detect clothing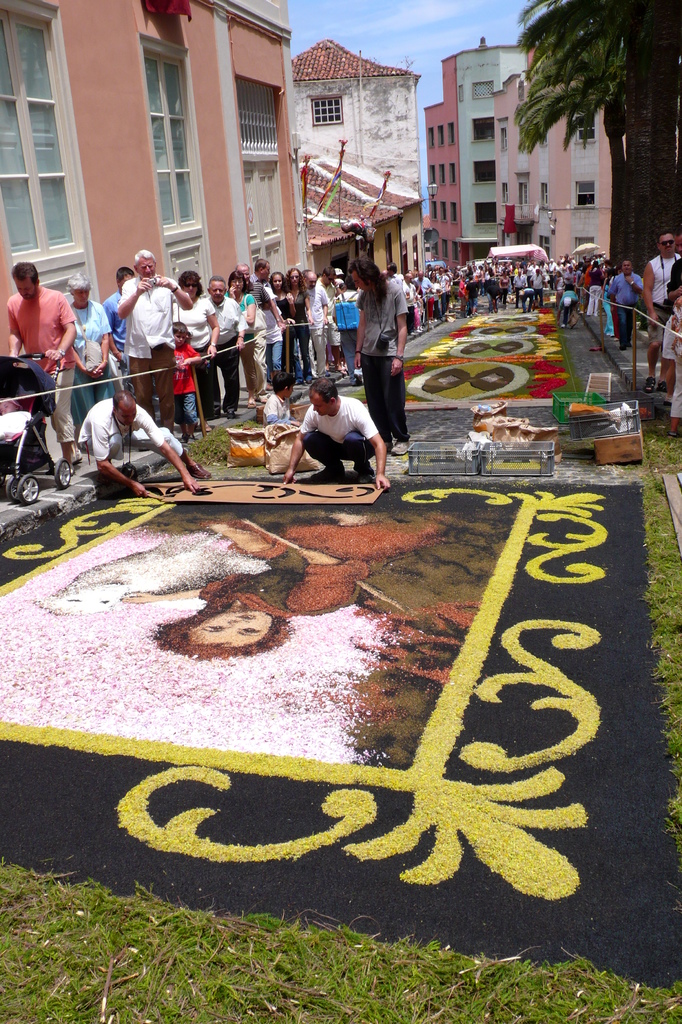
{"left": 170, "top": 296, "right": 219, "bottom": 415}
